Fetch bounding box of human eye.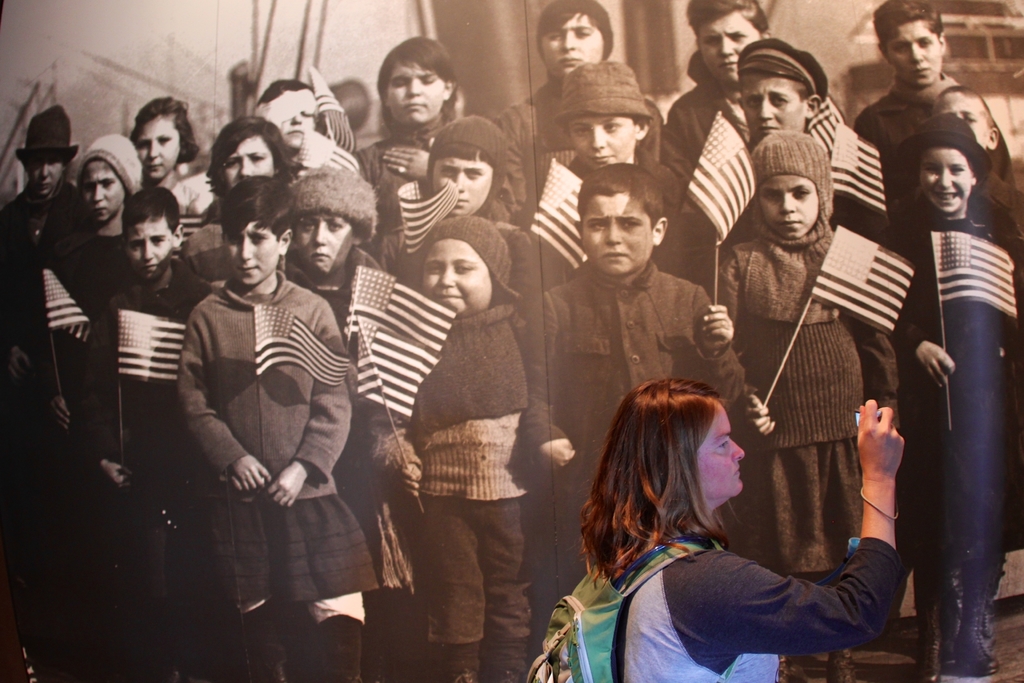
Bbox: <box>920,164,934,175</box>.
